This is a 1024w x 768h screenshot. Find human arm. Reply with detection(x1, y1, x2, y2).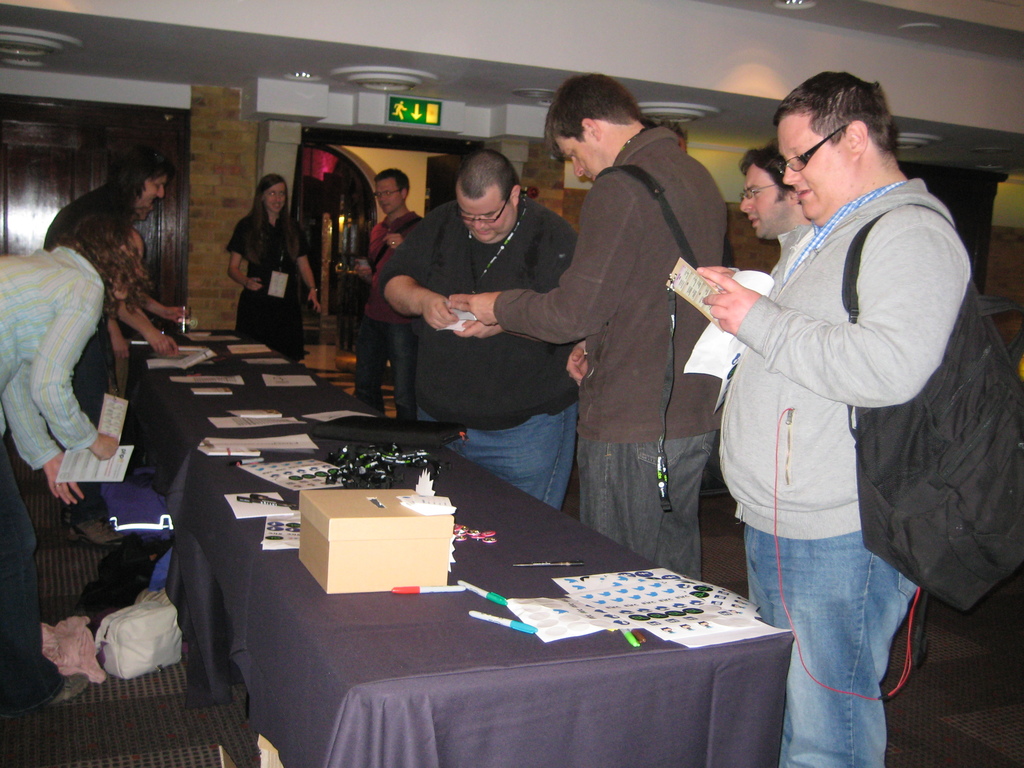
detection(386, 213, 421, 252).
